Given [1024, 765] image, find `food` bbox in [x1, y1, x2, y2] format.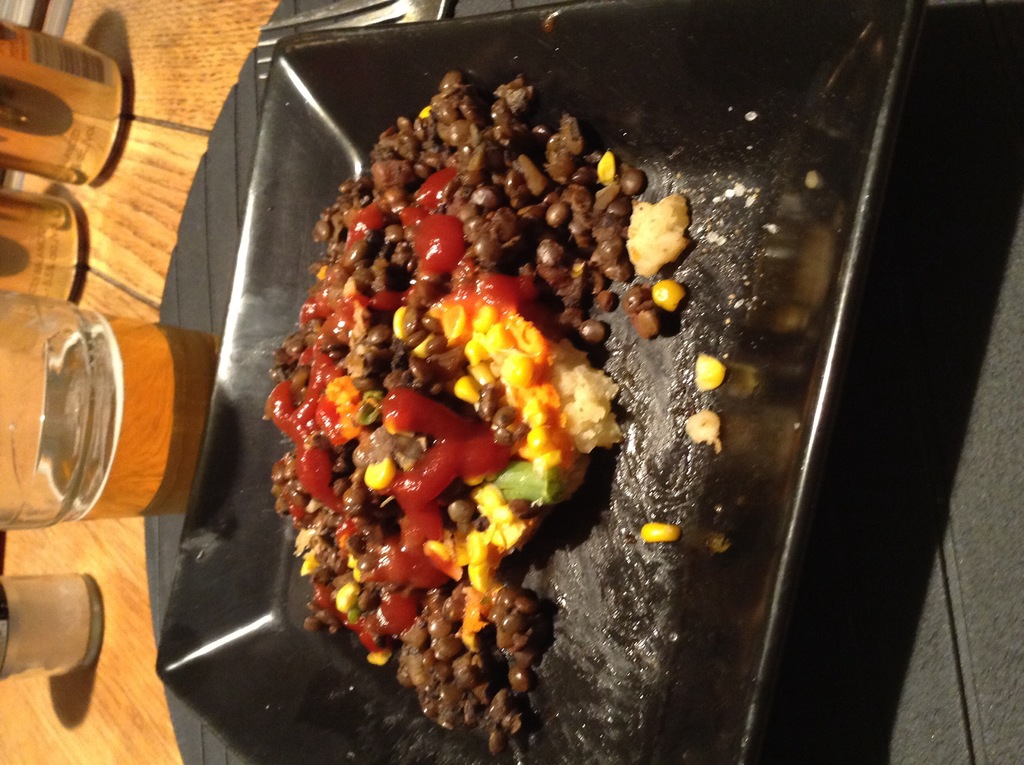
[241, 56, 671, 764].
